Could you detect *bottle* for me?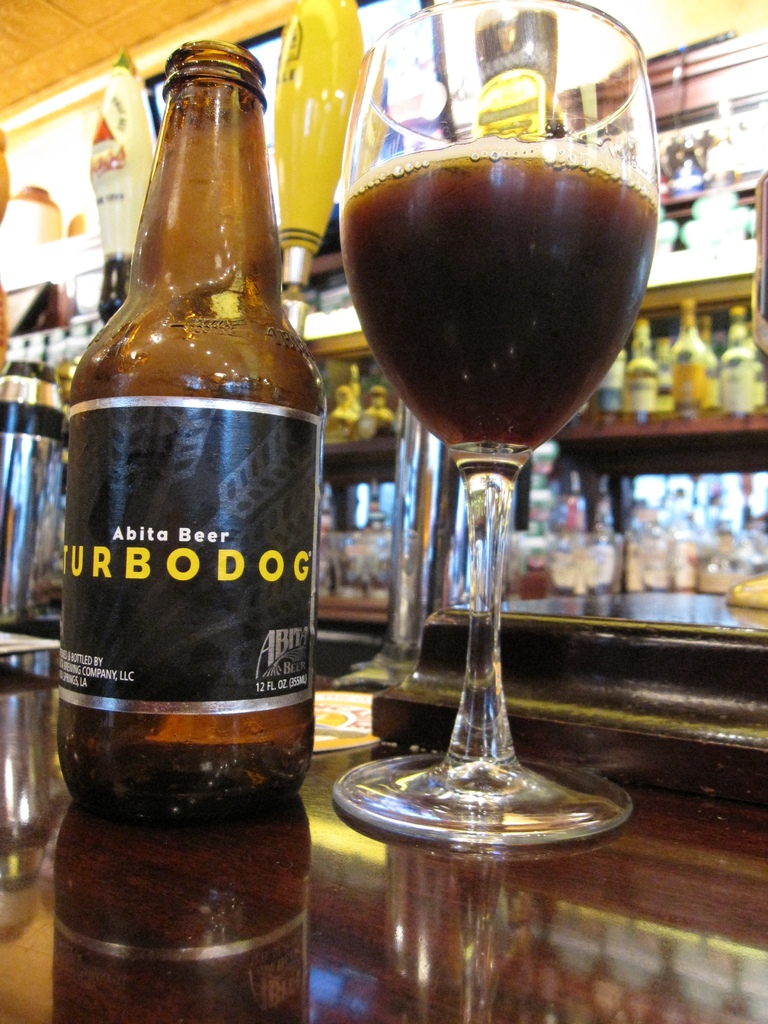
Detection result: (676, 283, 729, 435).
